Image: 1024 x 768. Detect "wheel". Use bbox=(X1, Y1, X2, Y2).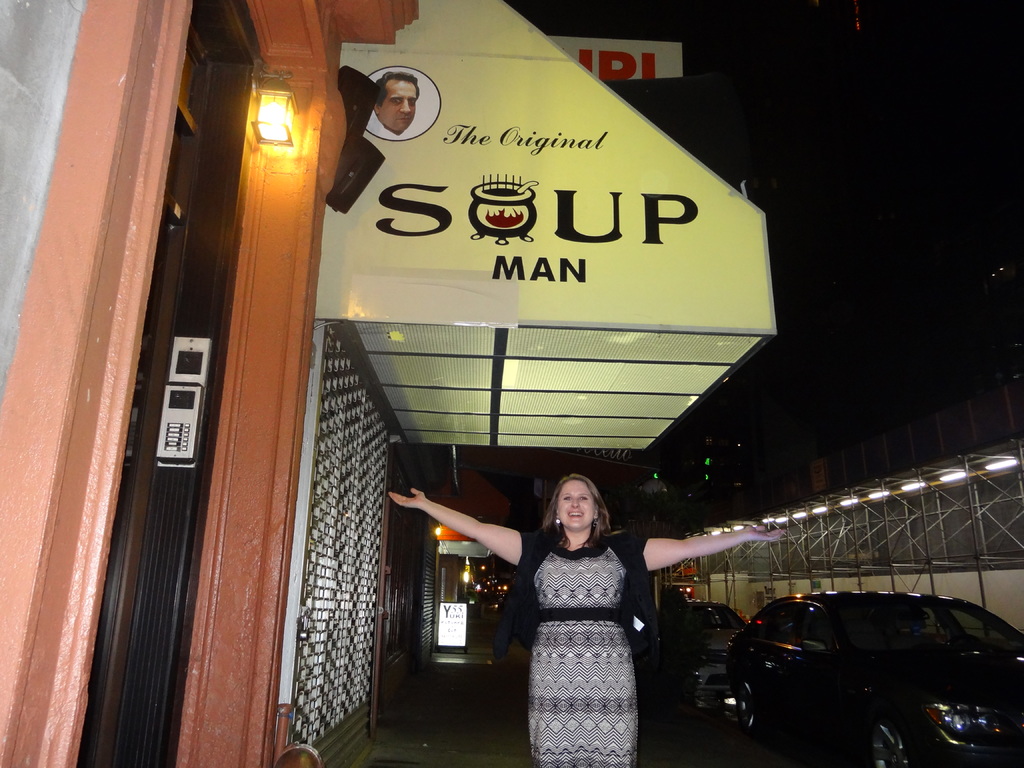
bbox=(861, 709, 920, 767).
